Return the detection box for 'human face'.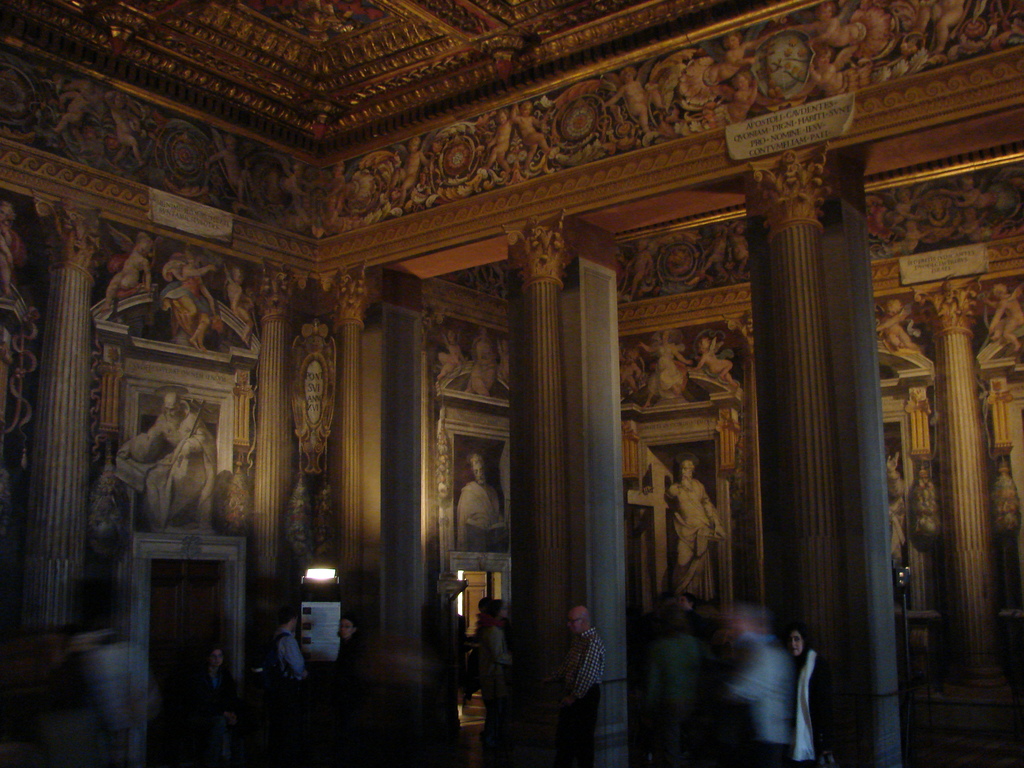
BBox(791, 636, 807, 658).
